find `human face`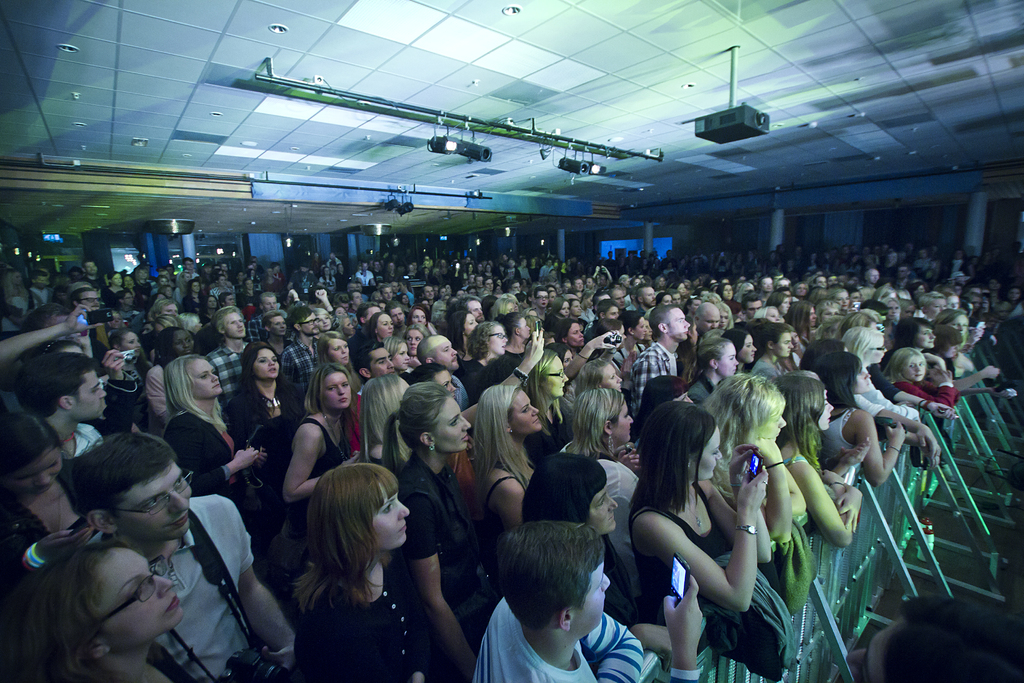
pyautogui.locateOnScreen(436, 336, 458, 372)
